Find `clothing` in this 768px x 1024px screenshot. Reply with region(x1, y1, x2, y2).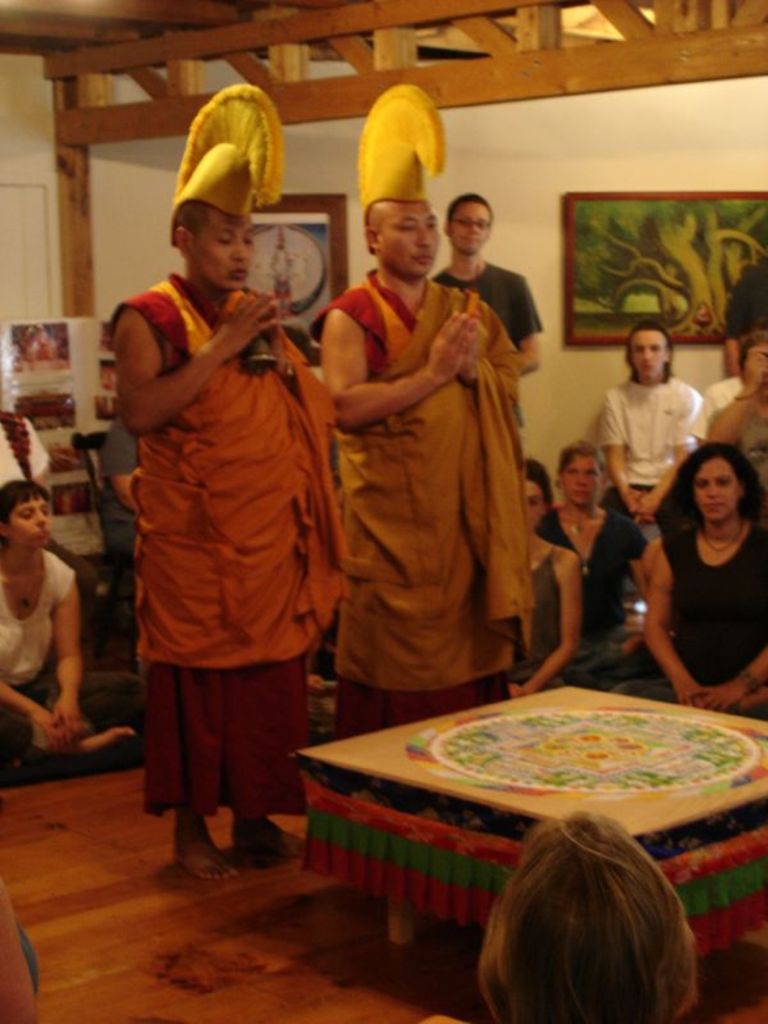
region(707, 372, 742, 413).
